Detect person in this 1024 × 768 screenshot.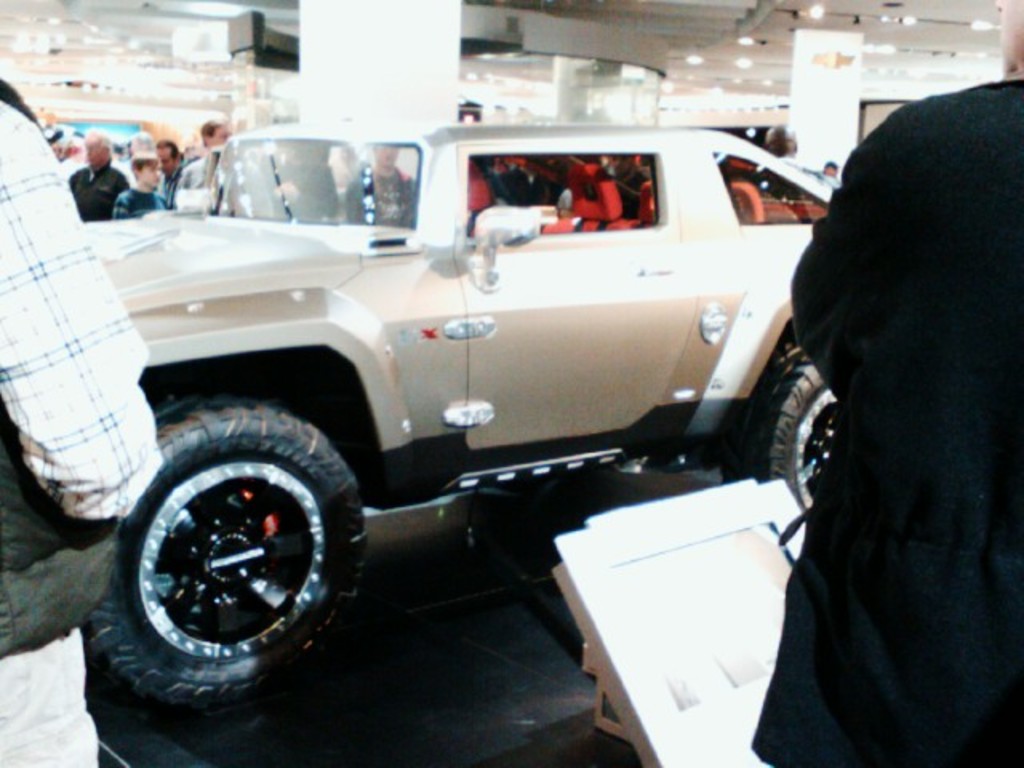
Detection: locate(0, 72, 165, 766).
